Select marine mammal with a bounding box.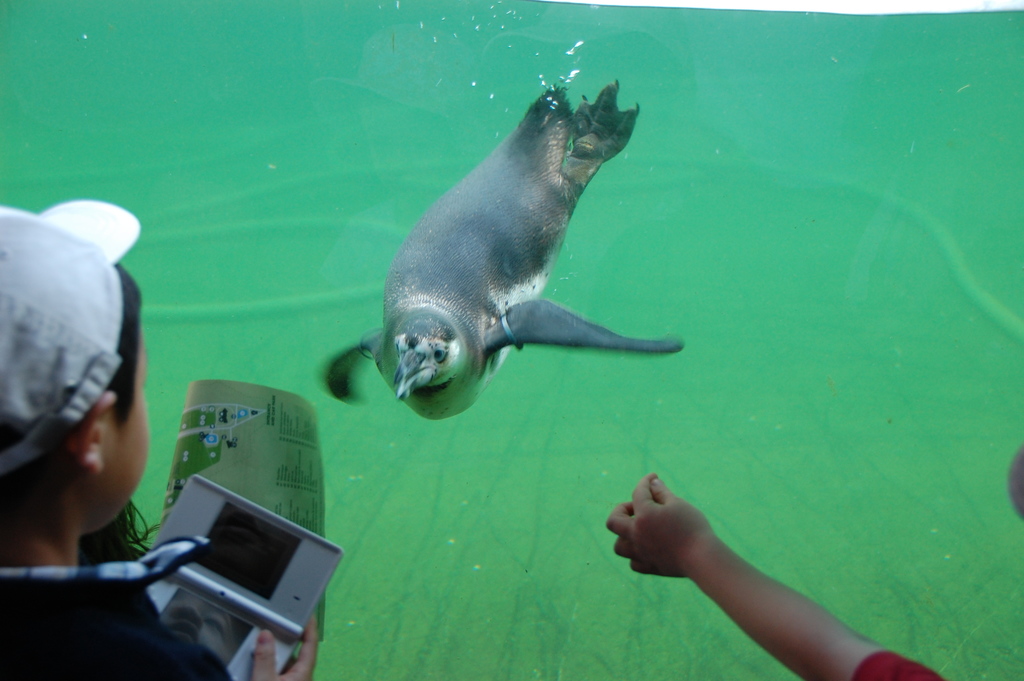
340, 67, 666, 419.
